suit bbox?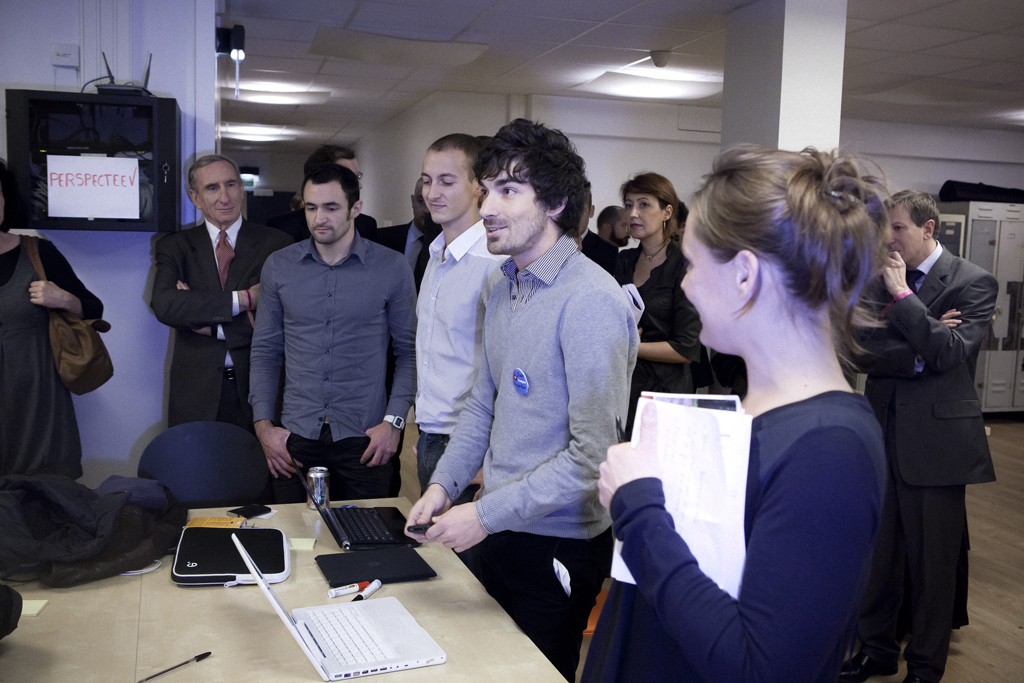
<box>375,224,414,253</box>
